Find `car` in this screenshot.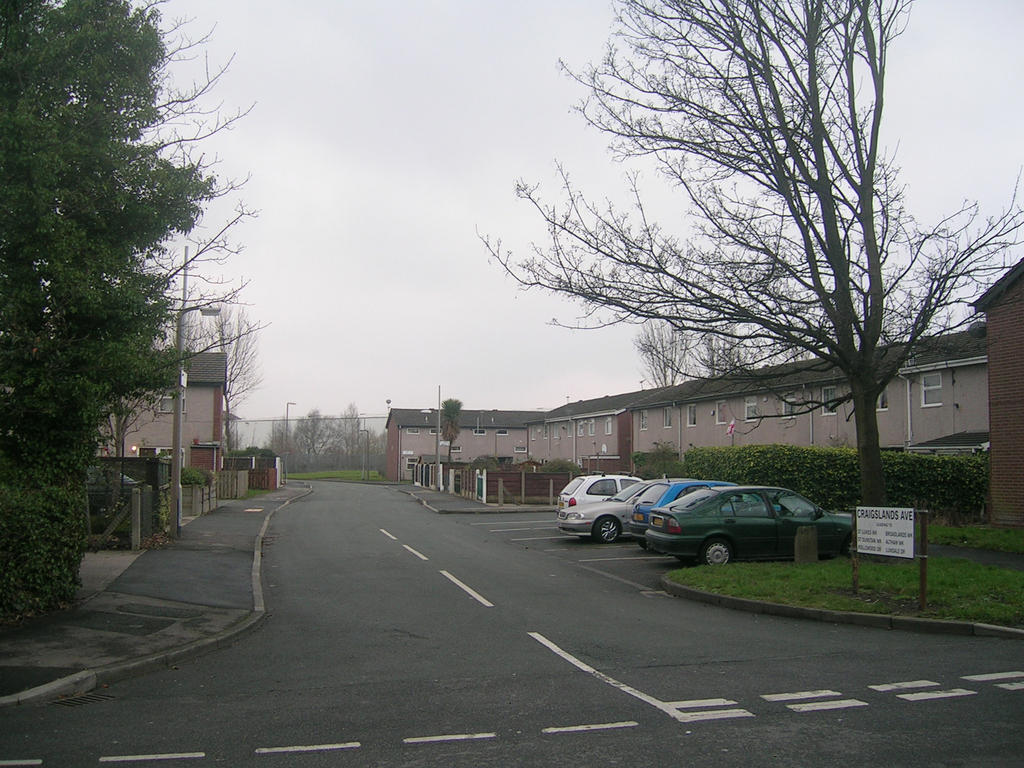
The bounding box for `car` is box(552, 473, 694, 541).
